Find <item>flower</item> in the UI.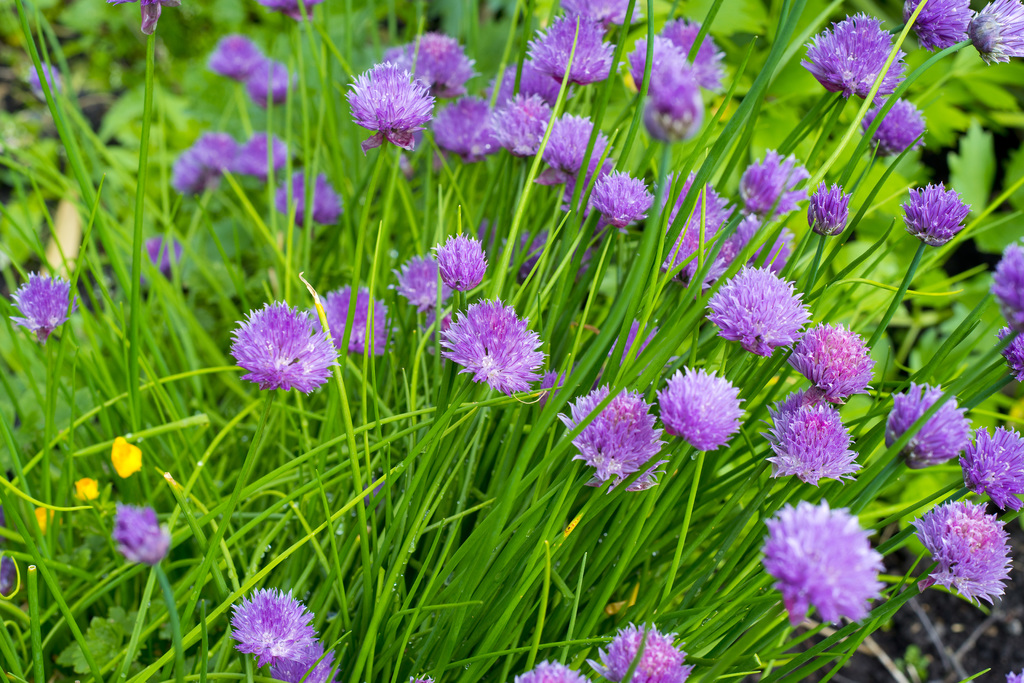
UI element at box(900, 178, 965, 243).
